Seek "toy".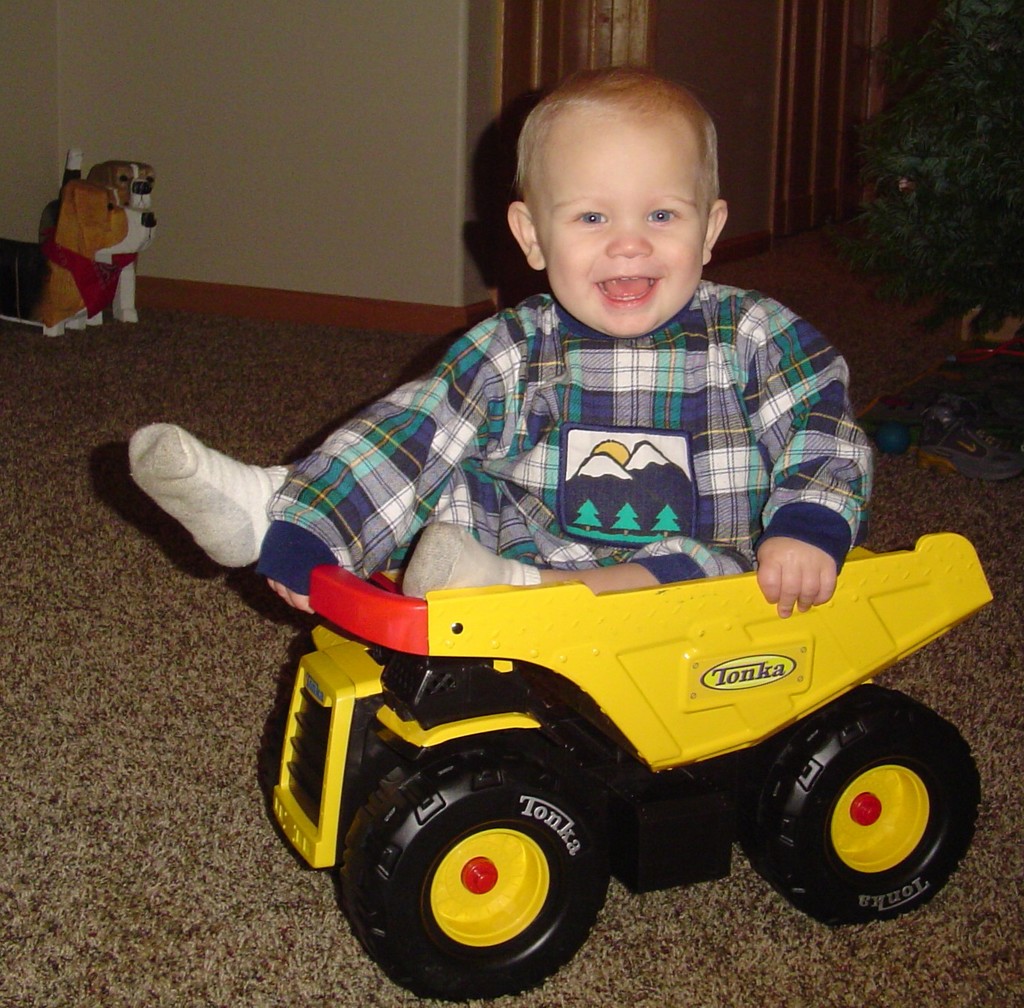
44,153,165,313.
